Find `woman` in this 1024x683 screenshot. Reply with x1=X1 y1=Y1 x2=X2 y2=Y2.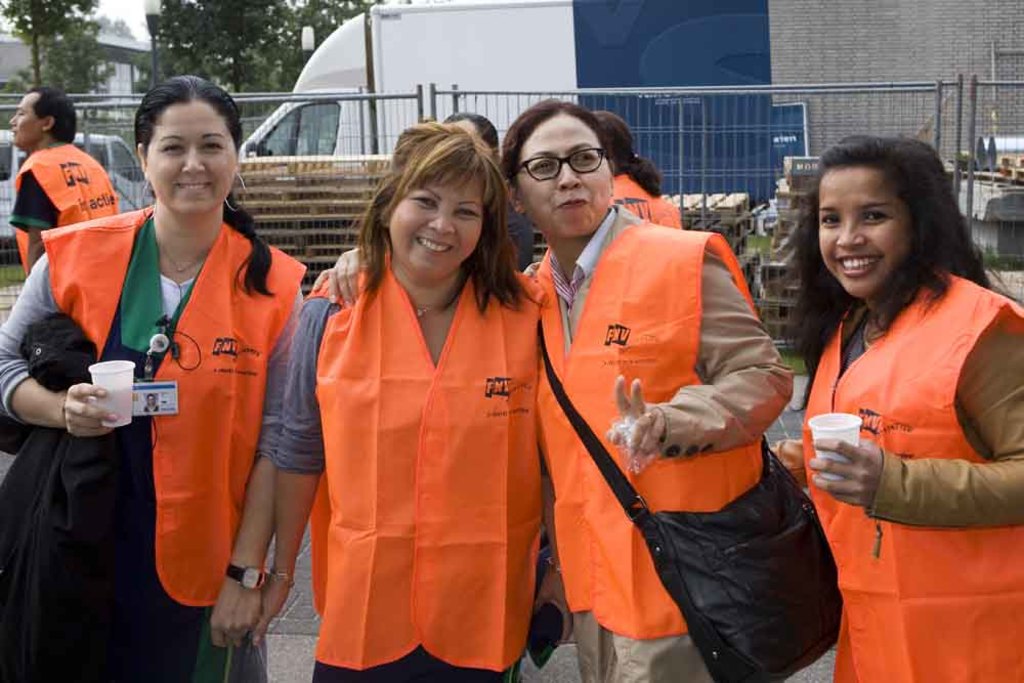
x1=592 y1=108 x2=679 y2=232.
